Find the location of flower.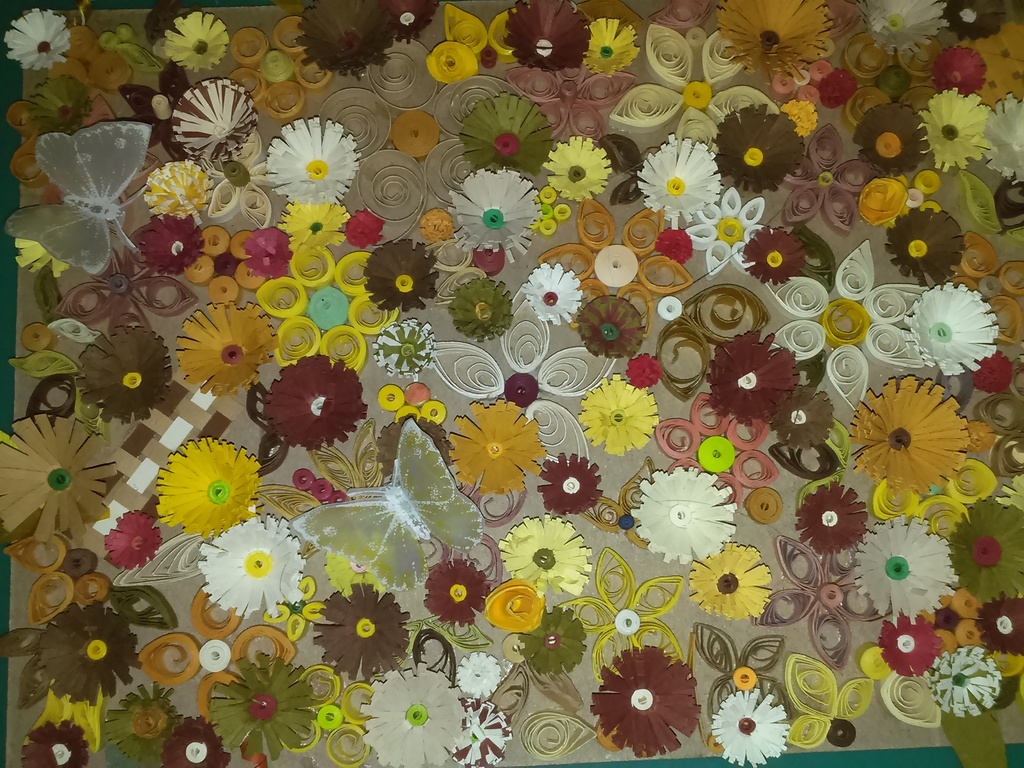
Location: <region>289, 198, 349, 247</region>.
